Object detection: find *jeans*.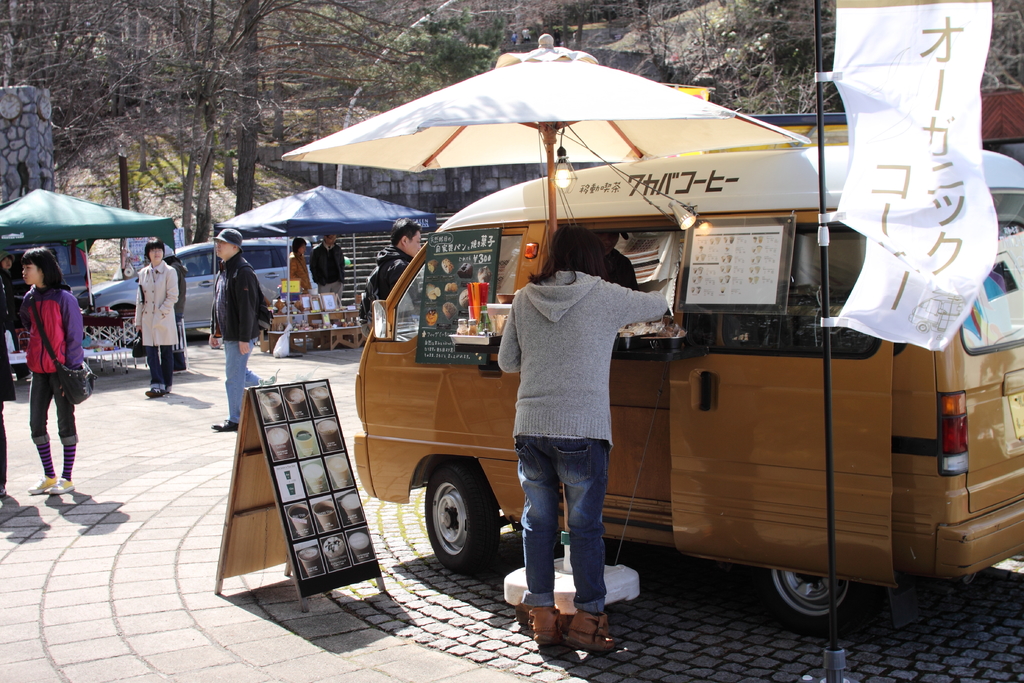
left=26, top=372, right=78, bottom=447.
